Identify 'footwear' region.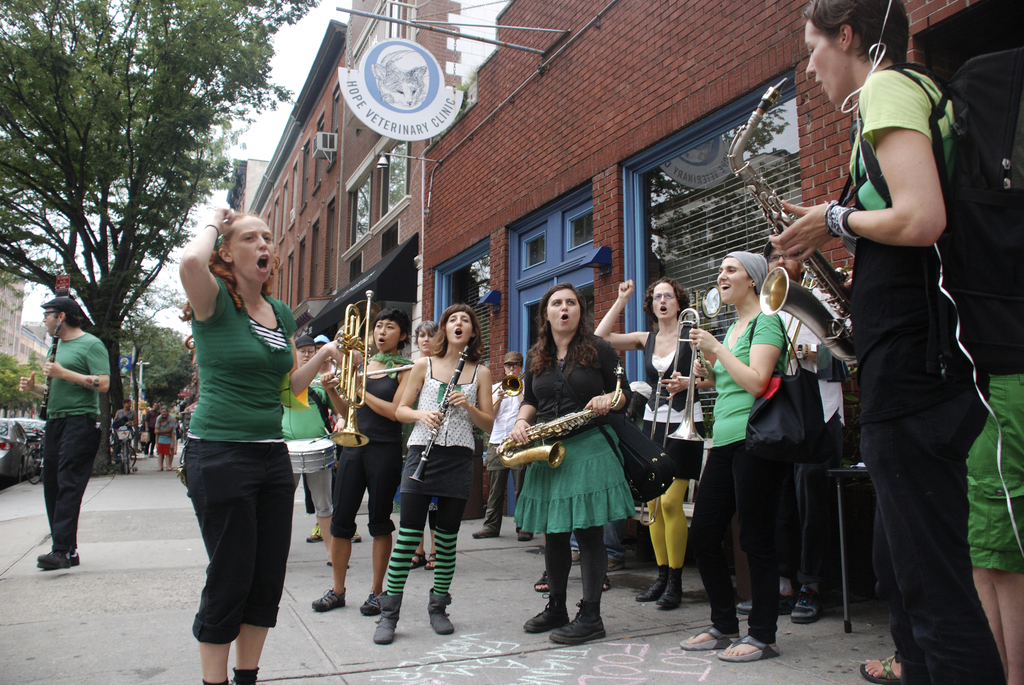
Region: {"left": 422, "top": 592, "right": 458, "bottom": 638}.
